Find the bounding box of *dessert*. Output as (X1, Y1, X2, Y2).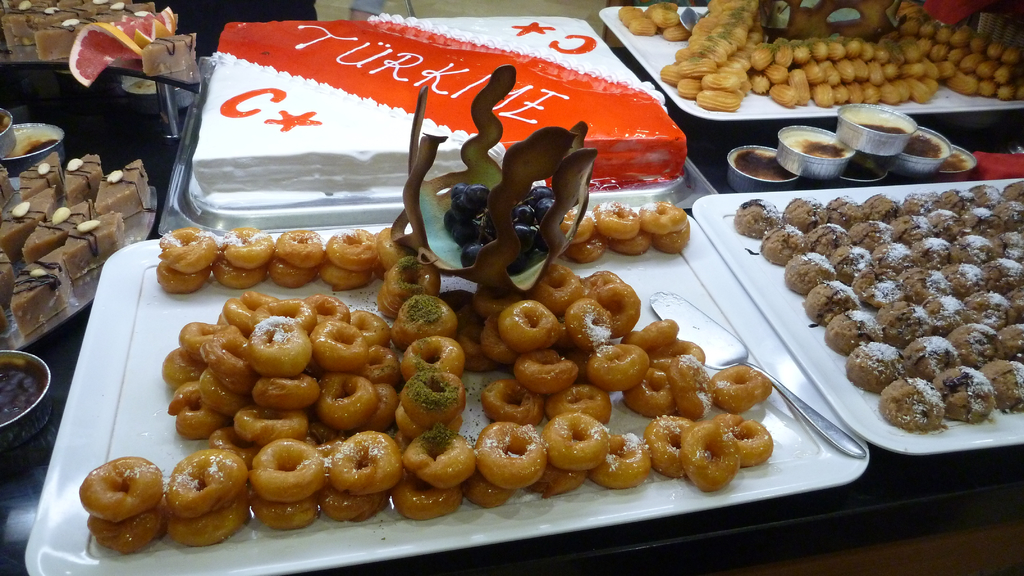
(982, 354, 1023, 424).
